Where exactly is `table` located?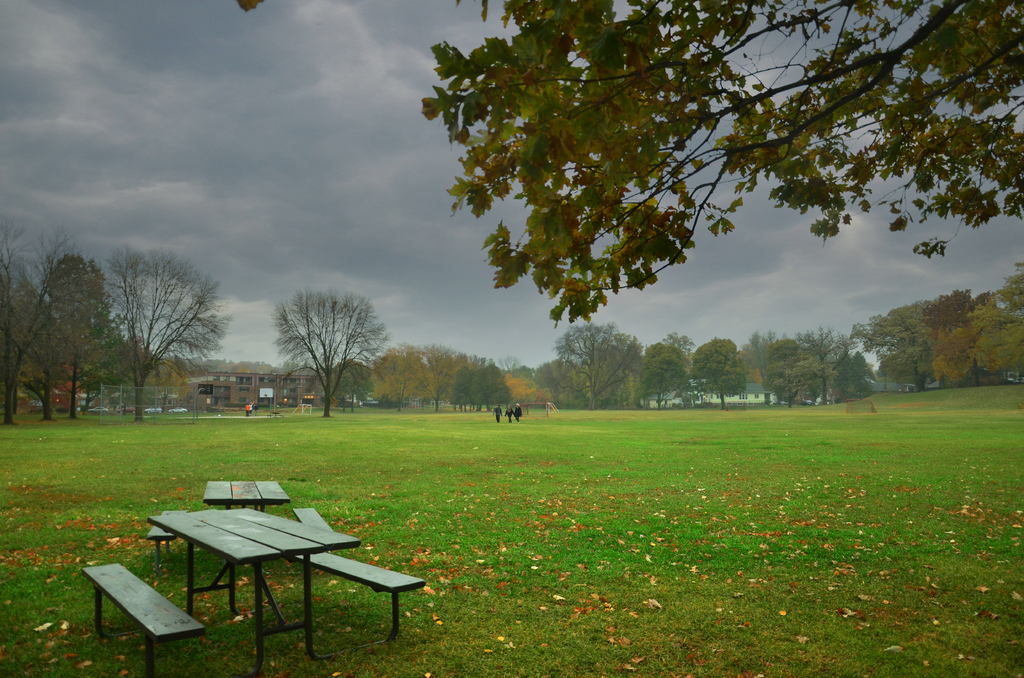
Its bounding box is {"left": 98, "top": 525, "right": 327, "bottom": 654}.
